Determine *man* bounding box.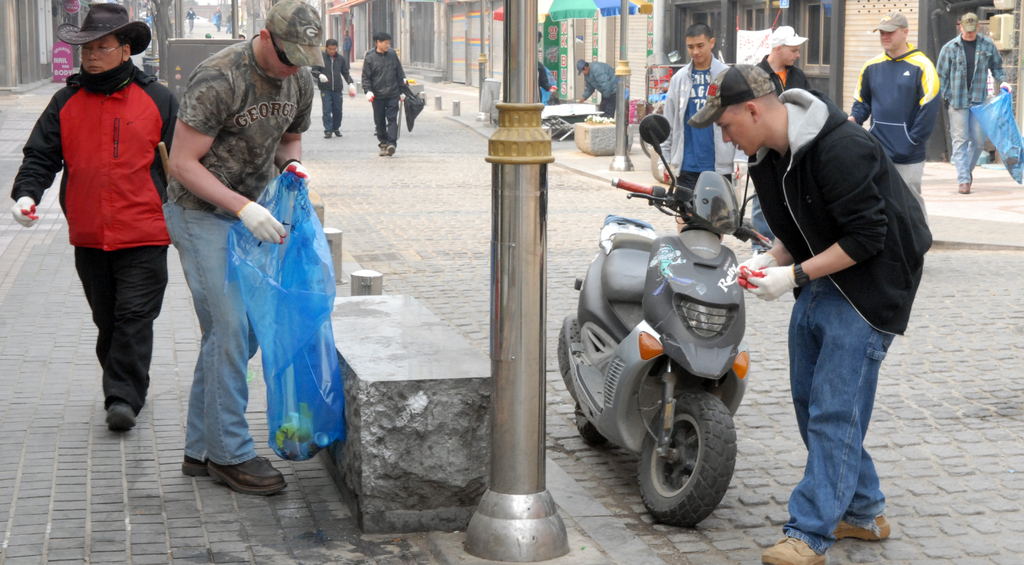
Determined: rect(645, 23, 729, 230).
